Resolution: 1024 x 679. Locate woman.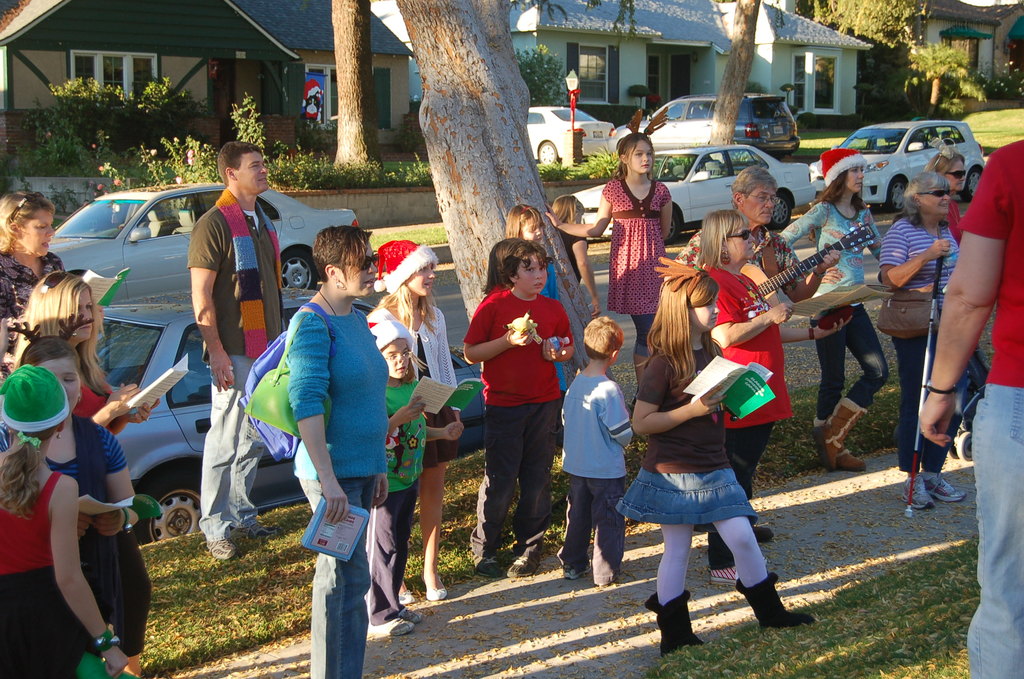
[x1=778, y1=149, x2=890, y2=473].
